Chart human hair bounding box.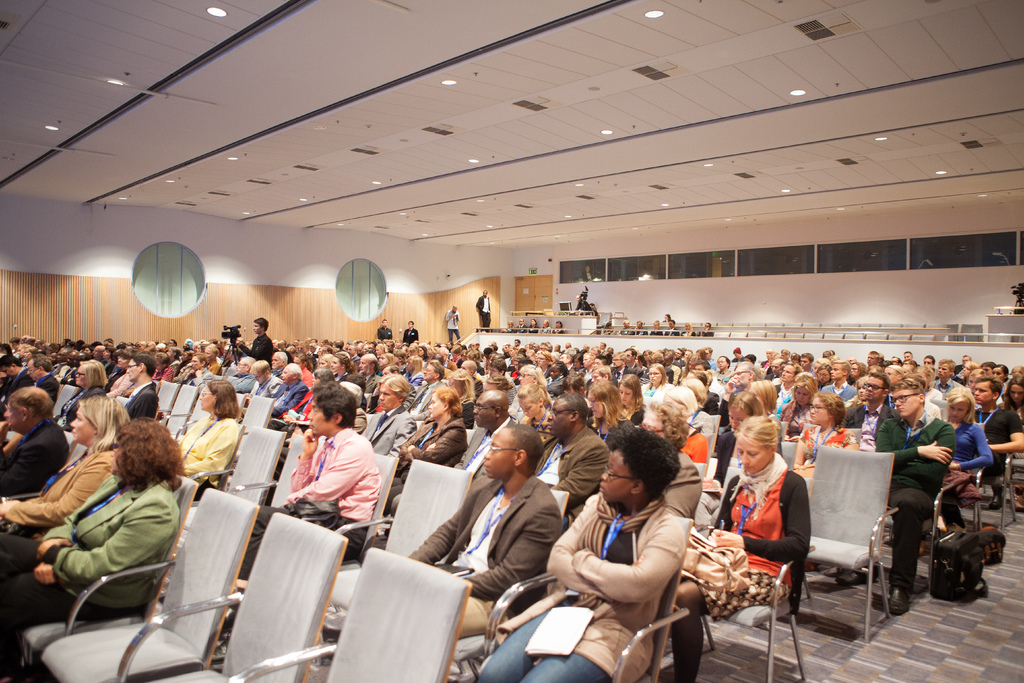
Charted: left=340, top=369, right=370, bottom=386.
